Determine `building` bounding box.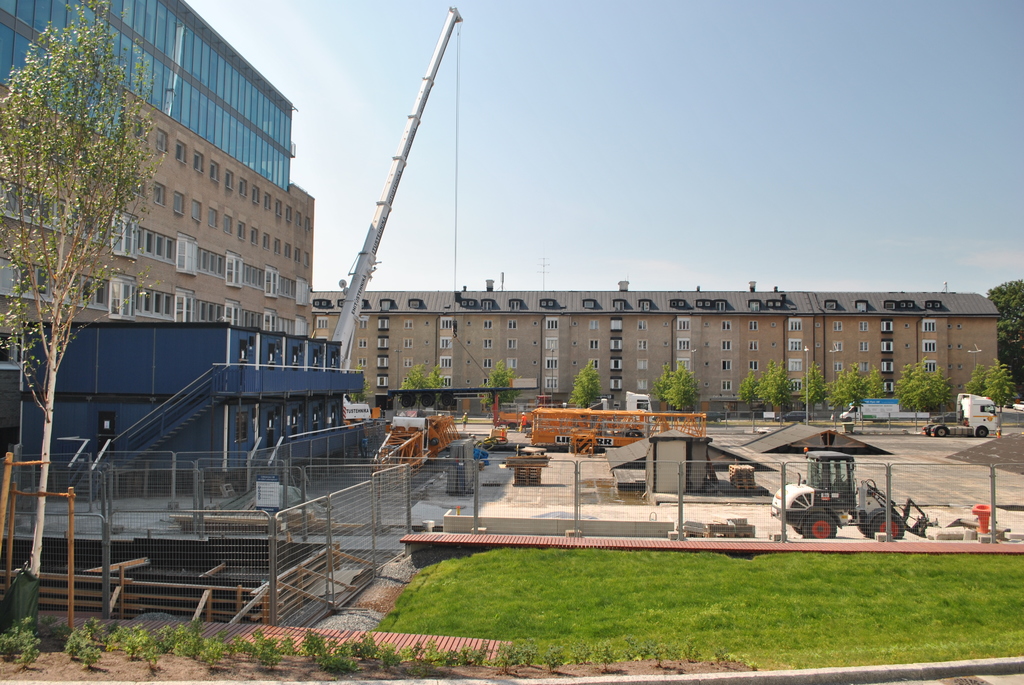
Determined: locate(316, 273, 1002, 413).
